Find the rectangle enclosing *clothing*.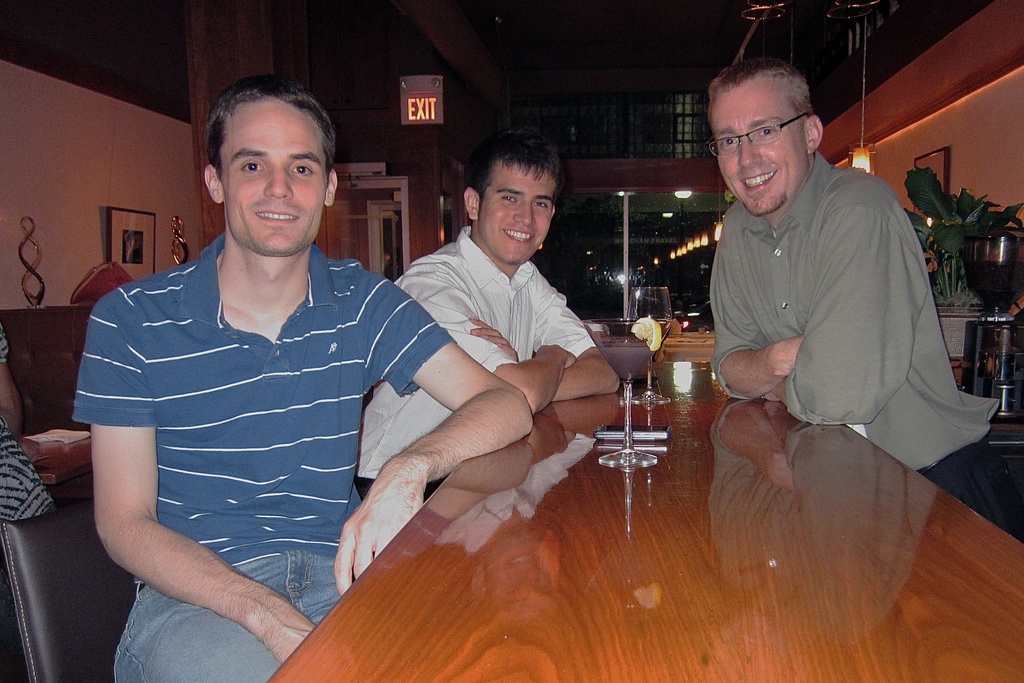
[0,320,58,525].
